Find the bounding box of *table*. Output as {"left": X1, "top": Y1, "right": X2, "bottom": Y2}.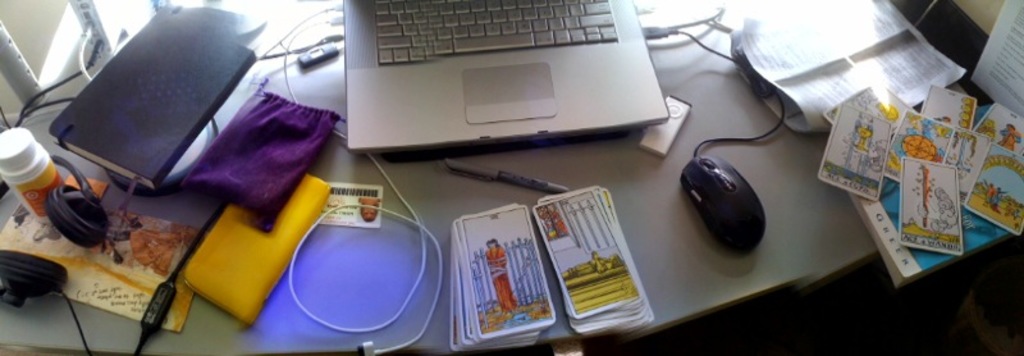
{"left": 0, "top": 0, "right": 1023, "bottom": 352}.
